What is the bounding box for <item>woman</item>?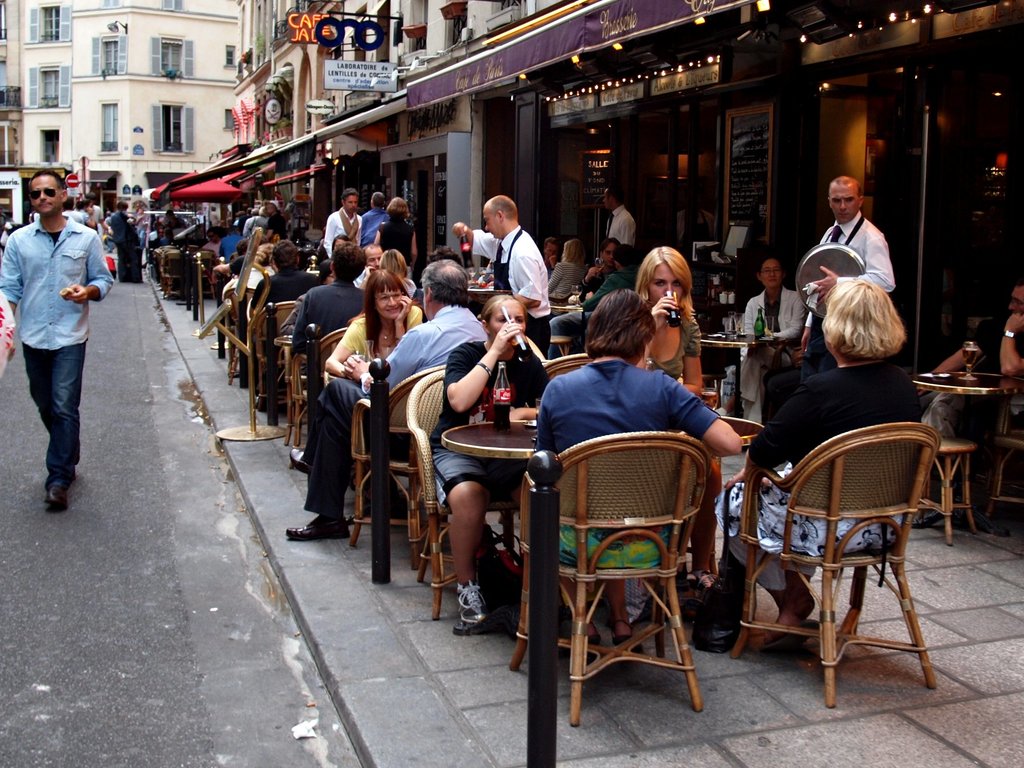
rect(575, 245, 623, 292).
